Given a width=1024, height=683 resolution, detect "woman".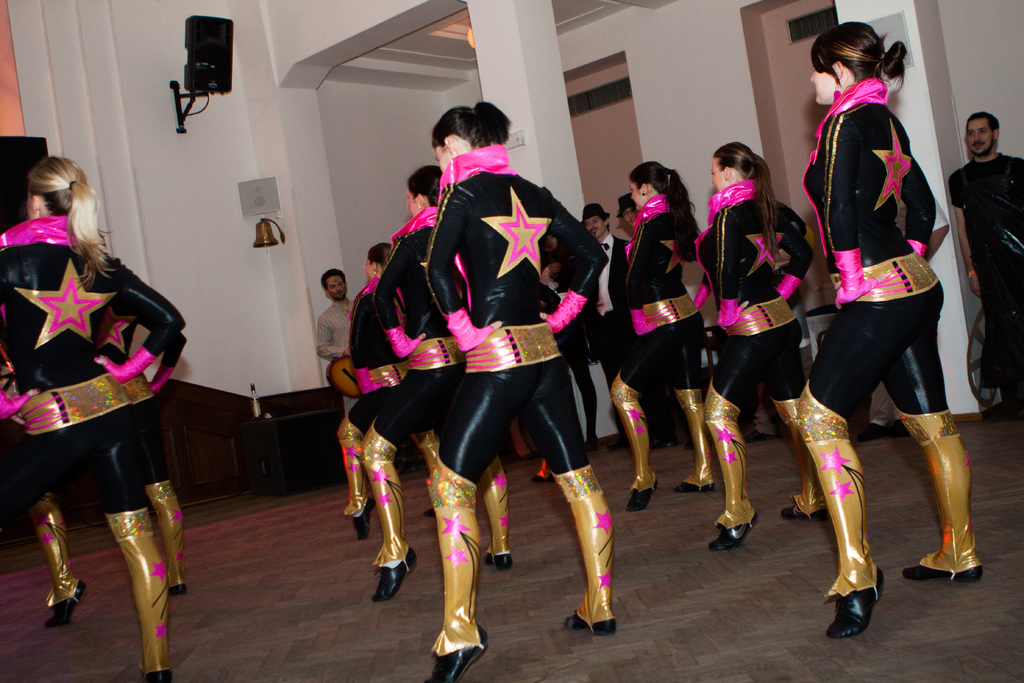
{"left": 603, "top": 155, "right": 730, "bottom": 492}.
